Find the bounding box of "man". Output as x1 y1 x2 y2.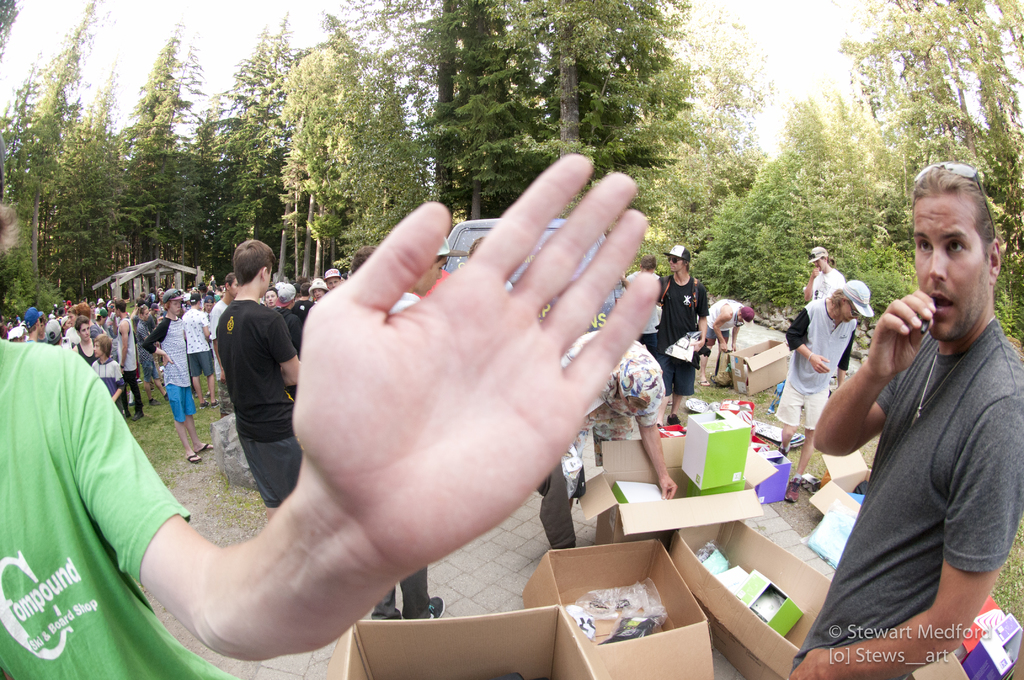
642 244 710 430.
